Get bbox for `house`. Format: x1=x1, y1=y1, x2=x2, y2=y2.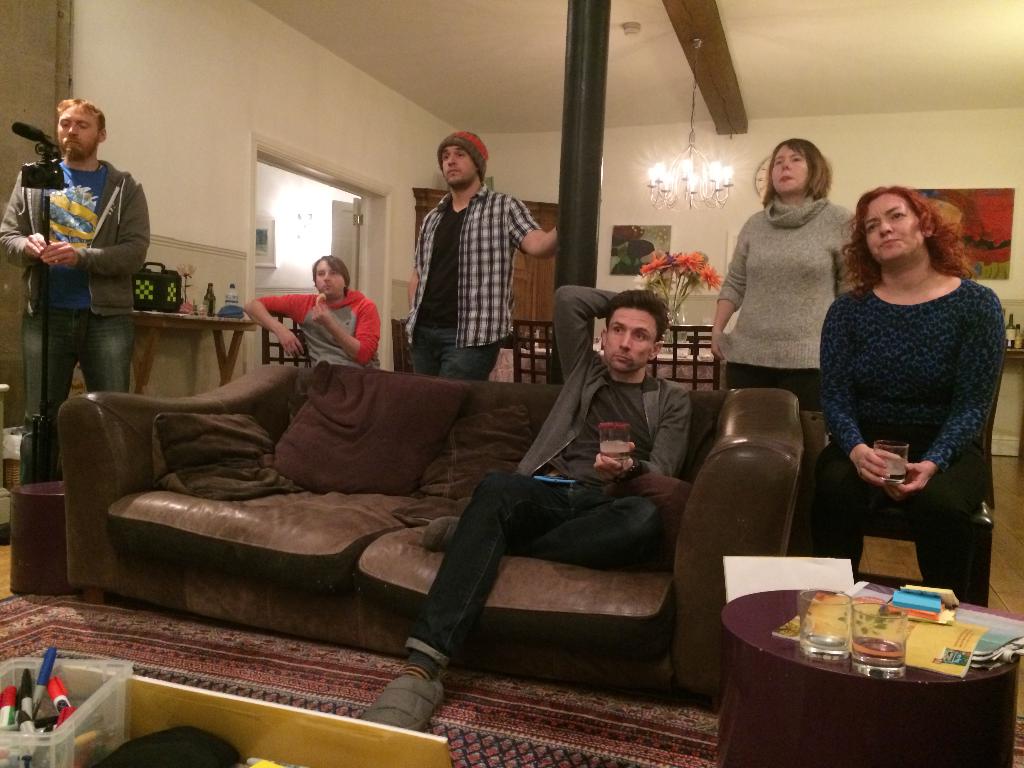
x1=0, y1=16, x2=1023, y2=695.
